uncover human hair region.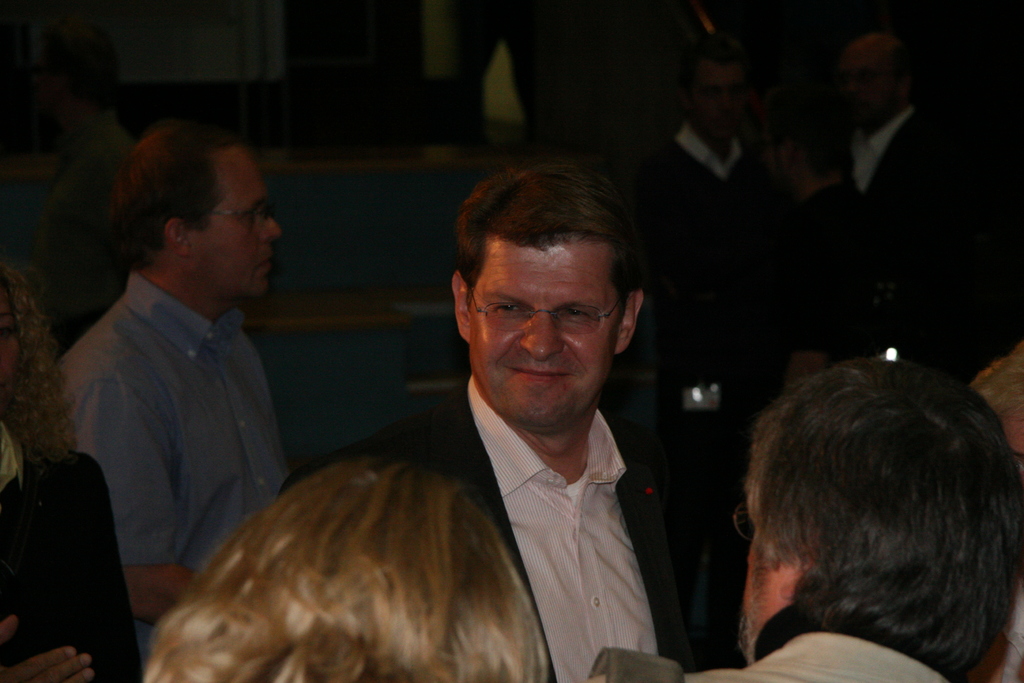
Uncovered: x1=728 y1=363 x2=1012 y2=668.
